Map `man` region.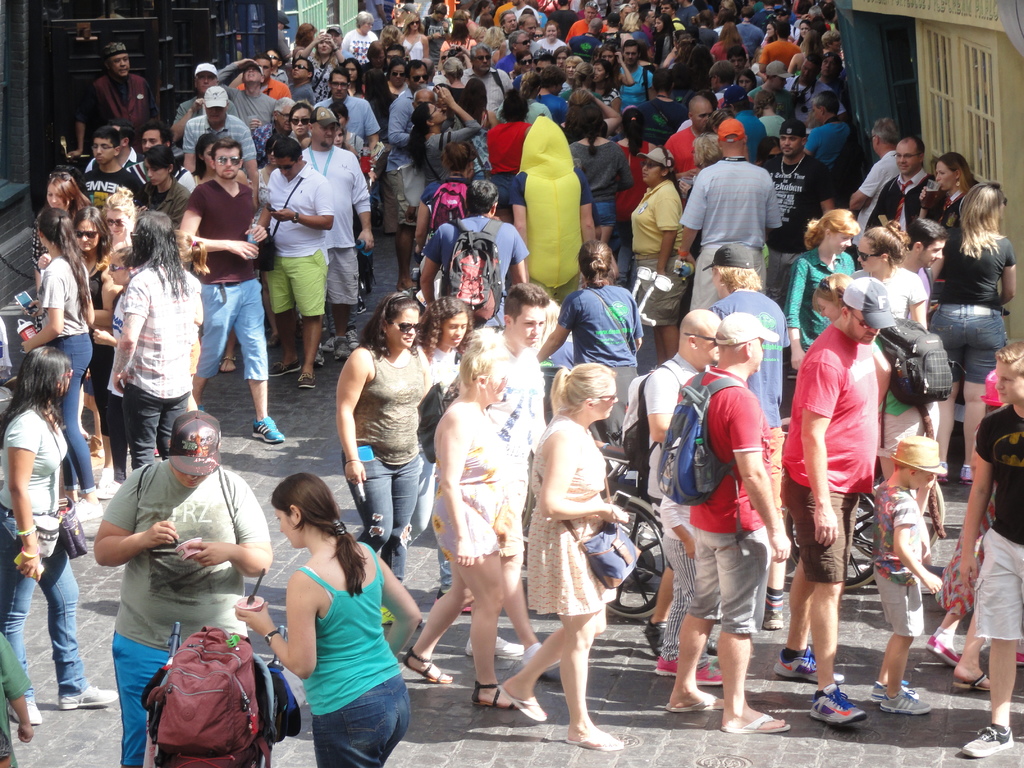
Mapped to (756,119,836,266).
